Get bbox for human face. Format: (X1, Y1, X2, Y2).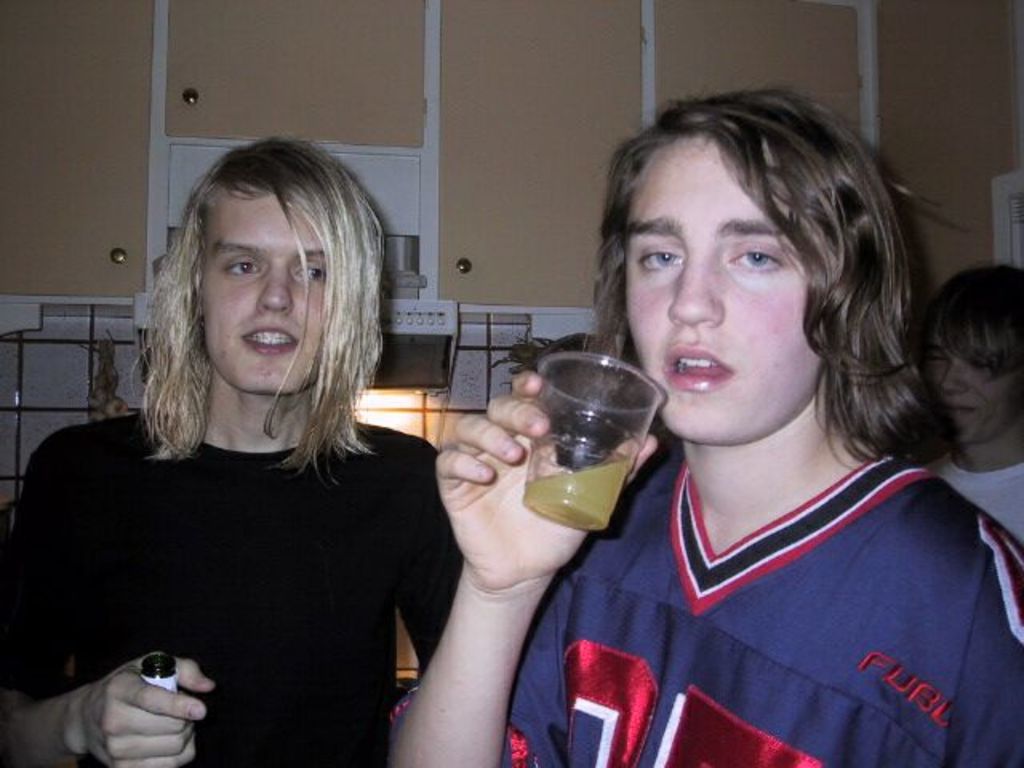
(930, 320, 1019, 453).
